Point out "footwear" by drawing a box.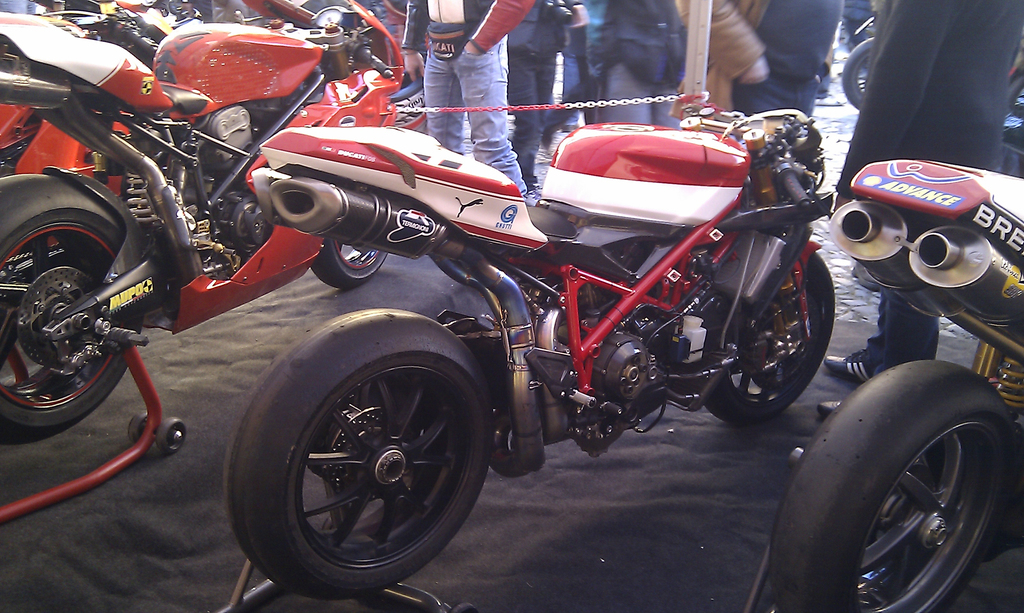
(824,350,874,386).
